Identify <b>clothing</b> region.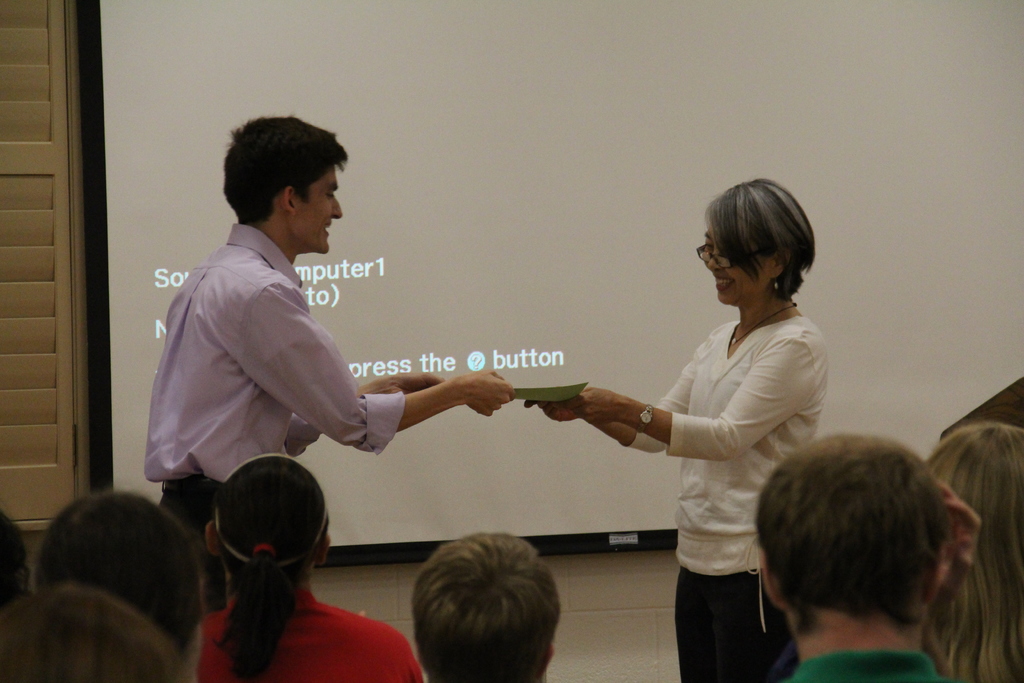
Region: left=625, top=314, right=810, bottom=682.
